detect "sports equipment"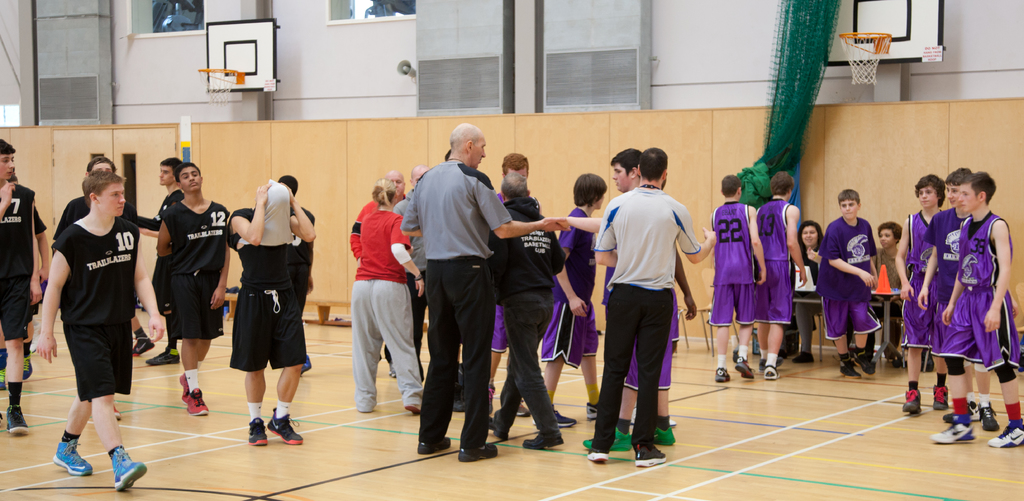
bbox(269, 404, 301, 445)
